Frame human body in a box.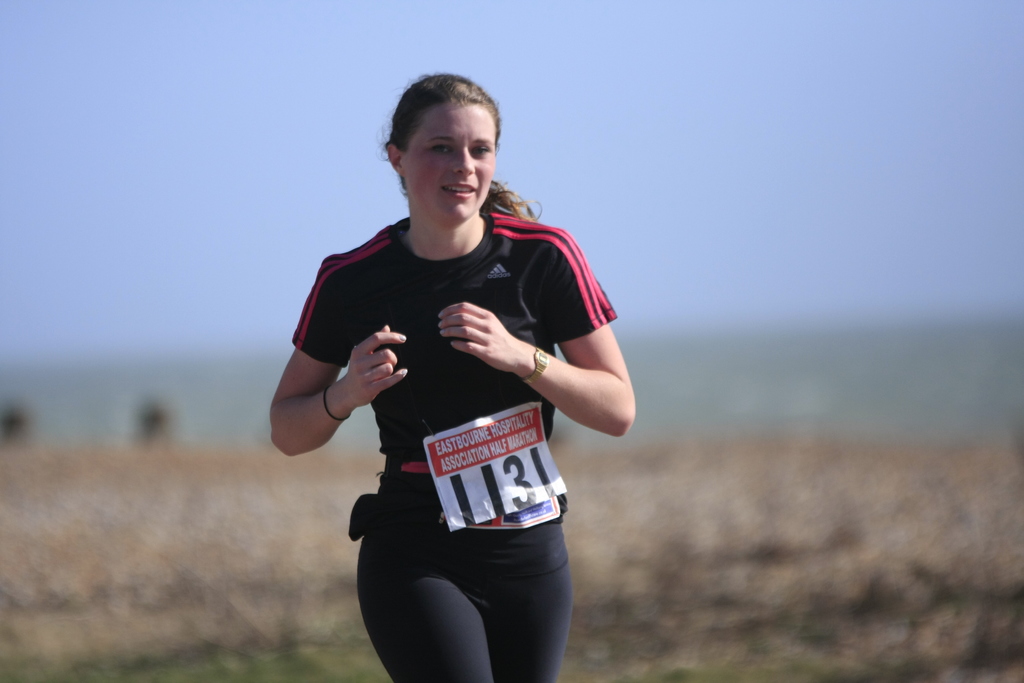
region(262, 99, 684, 682).
